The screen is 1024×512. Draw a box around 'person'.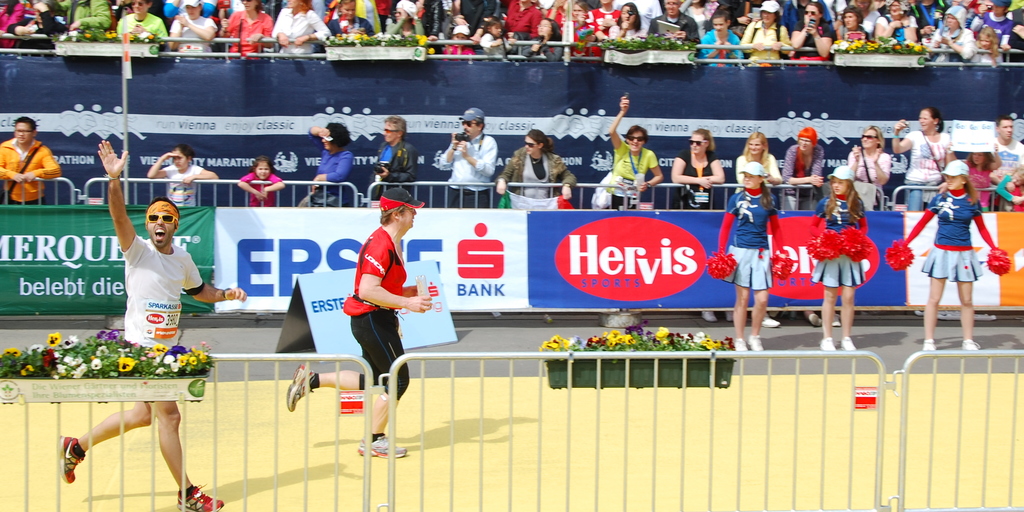
l=49, t=134, r=229, b=511.
